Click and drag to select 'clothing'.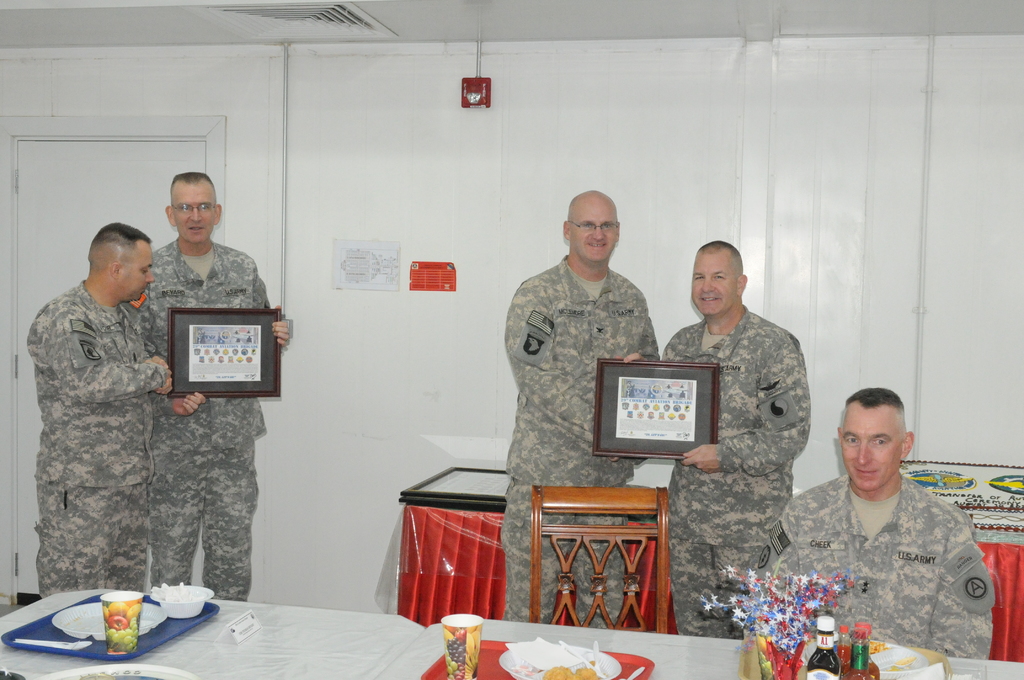
Selection: [488,242,660,640].
